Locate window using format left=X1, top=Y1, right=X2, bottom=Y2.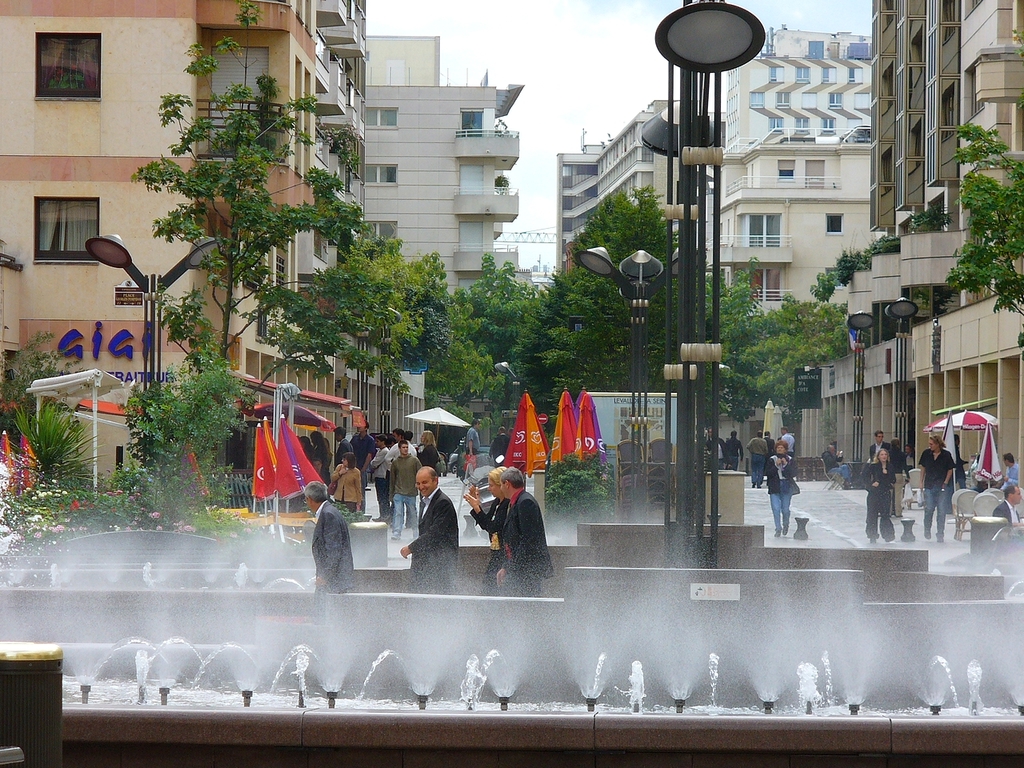
left=36, top=32, right=98, bottom=98.
